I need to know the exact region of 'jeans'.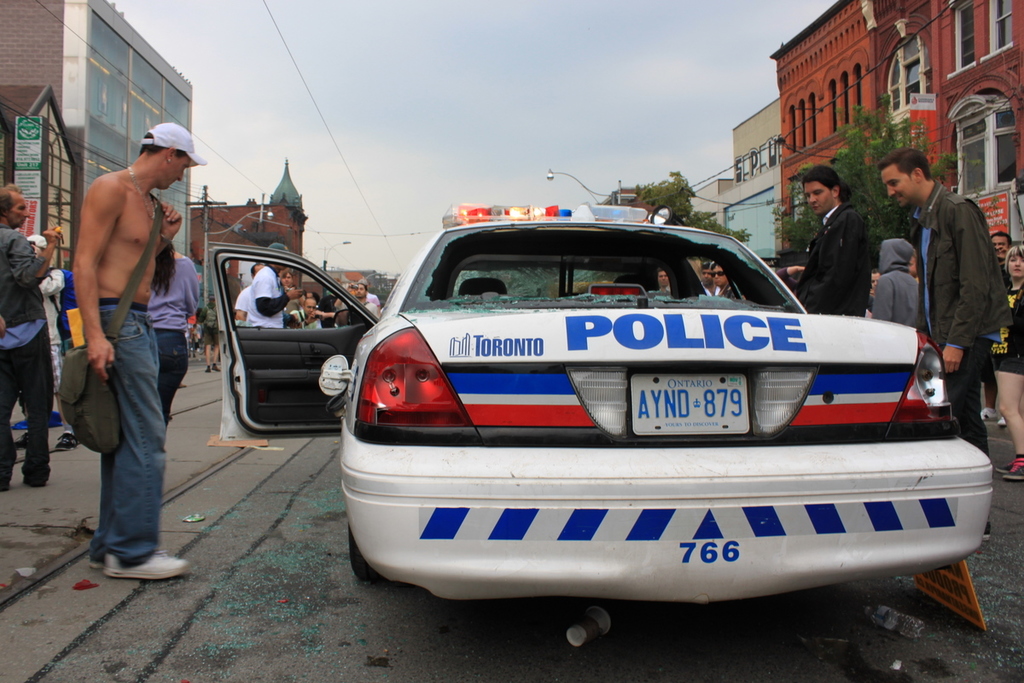
Region: detection(72, 315, 170, 599).
